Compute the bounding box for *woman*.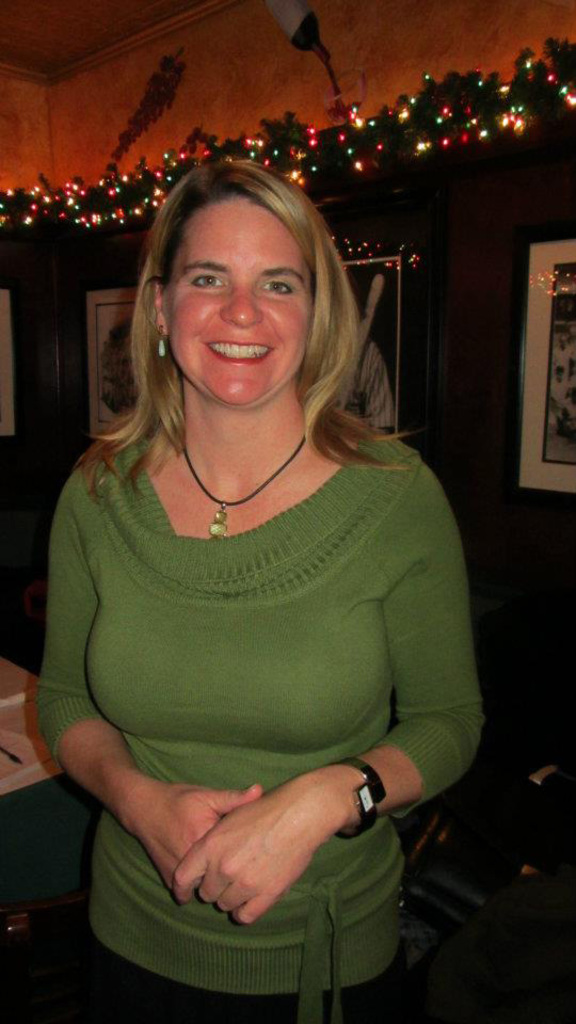
bbox(30, 158, 485, 992).
